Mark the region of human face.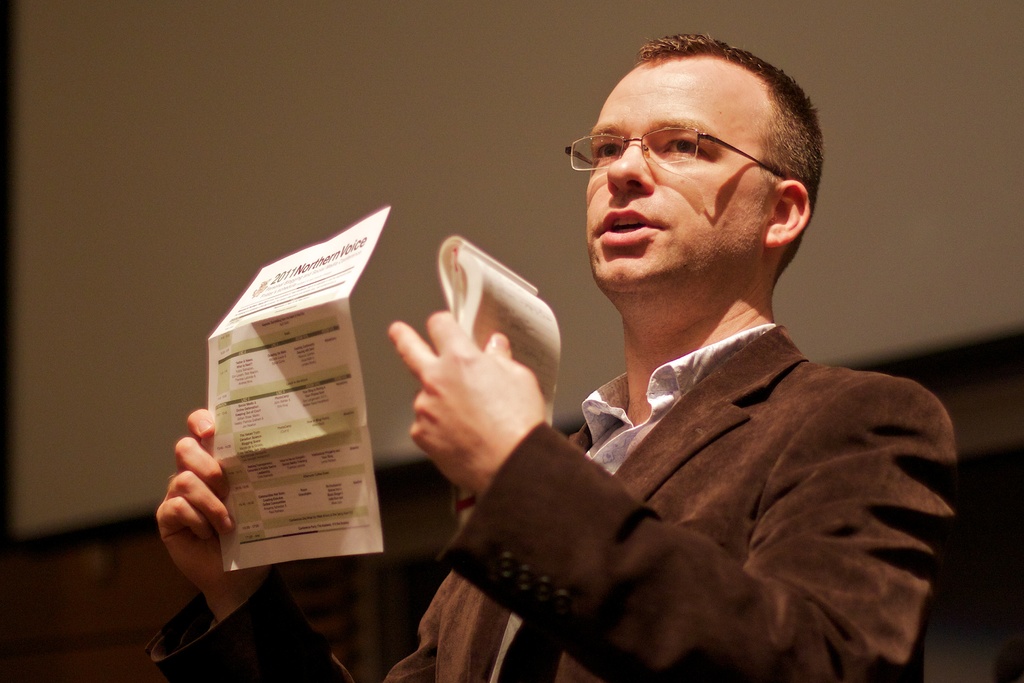
Region: 585, 57, 769, 293.
